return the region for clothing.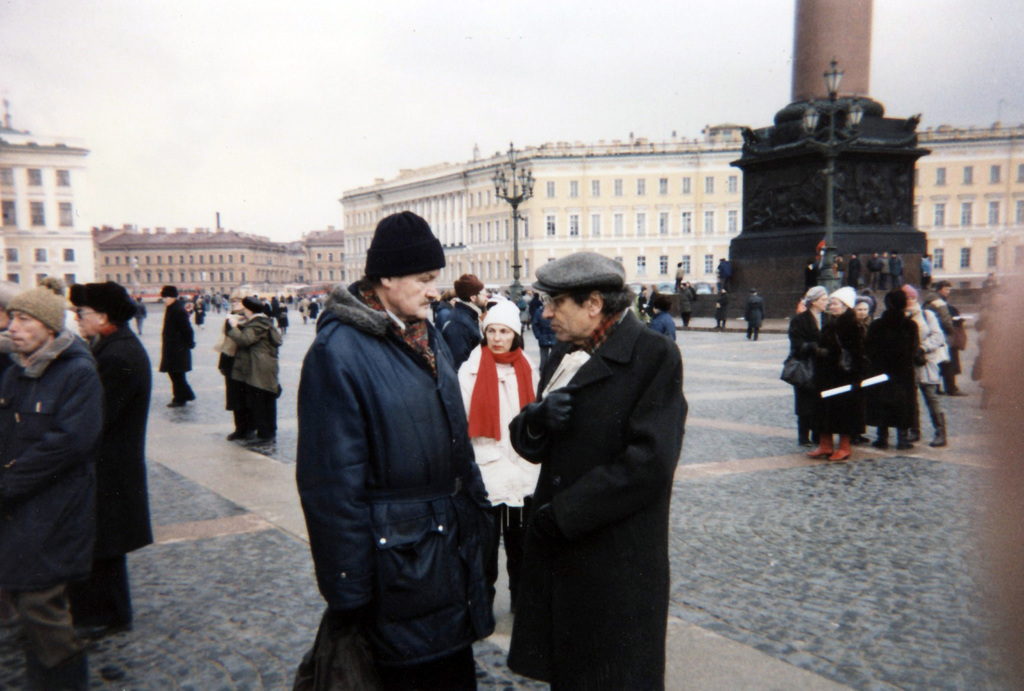
{"x1": 847, "y1": 258, "x2": 863, "y2": 287}.
